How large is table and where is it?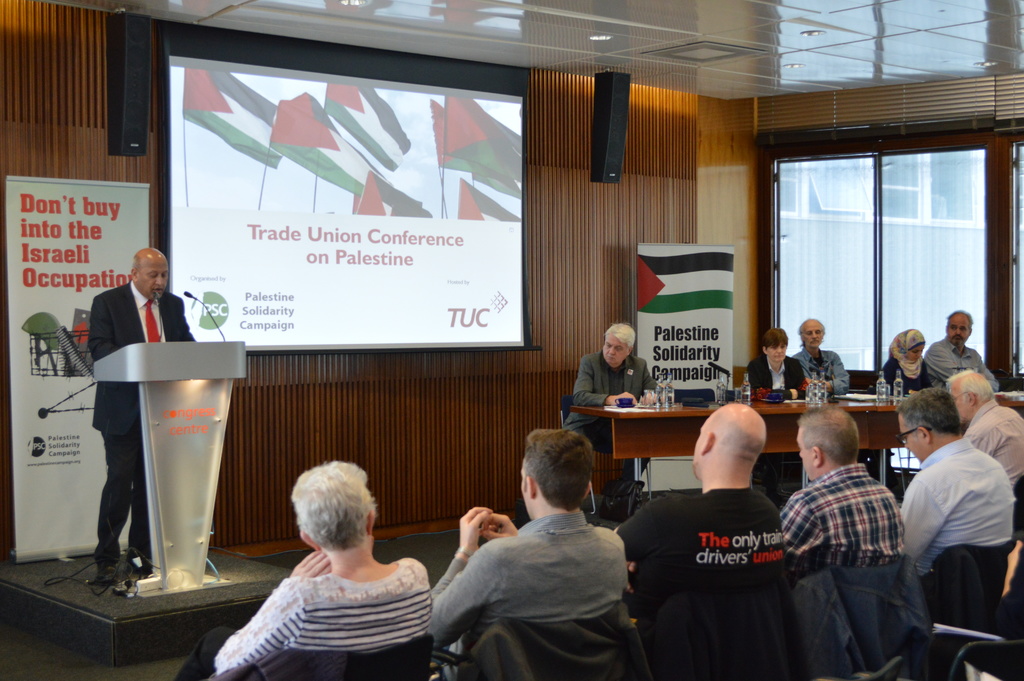
Bounding box: (x1=566, y1=379, x2=1023, y2=534).
